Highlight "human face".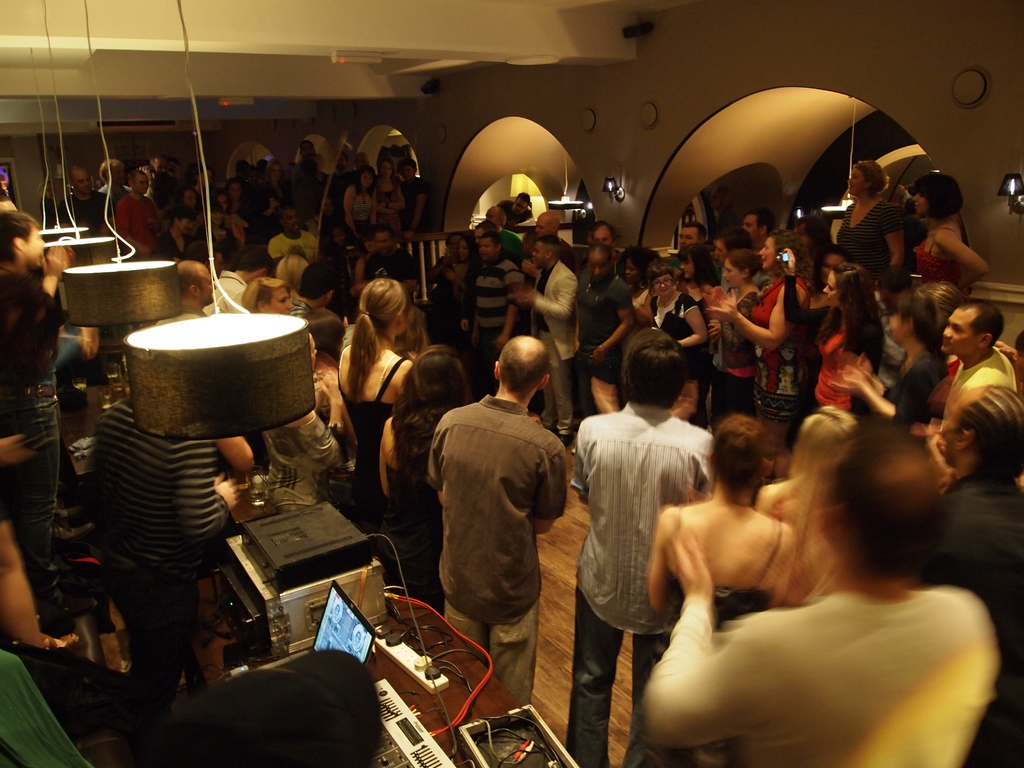
Highlighted region: (267, 289, 294, 316).
